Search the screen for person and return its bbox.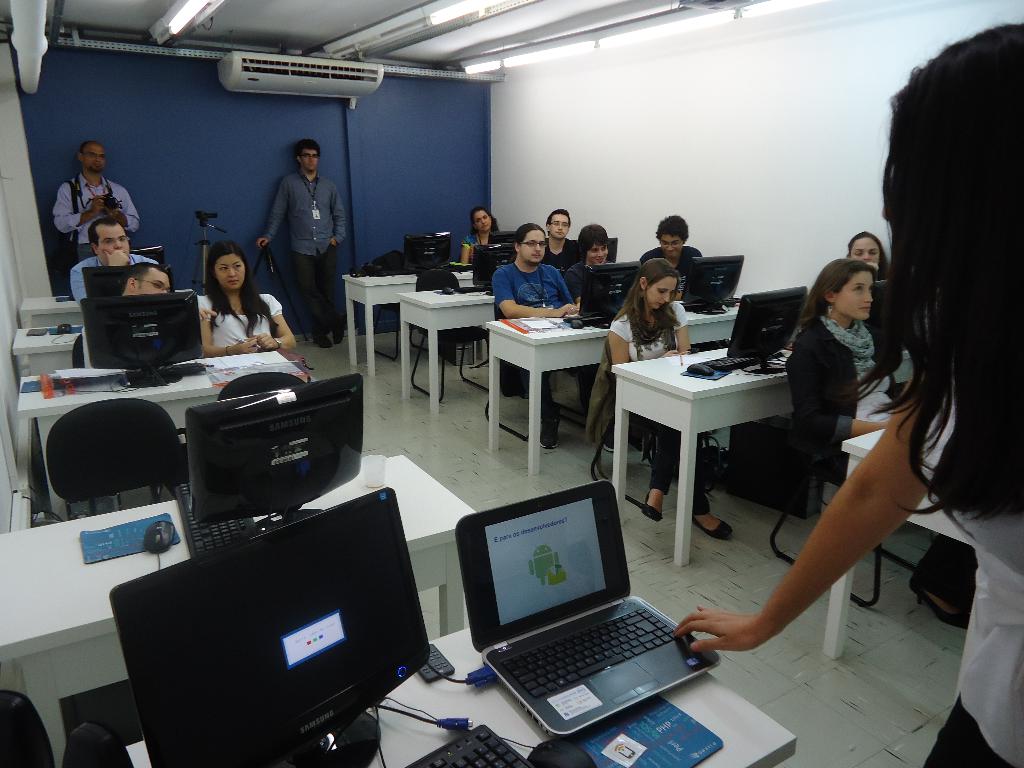
Found: locate(493, 225, 625, 452).
